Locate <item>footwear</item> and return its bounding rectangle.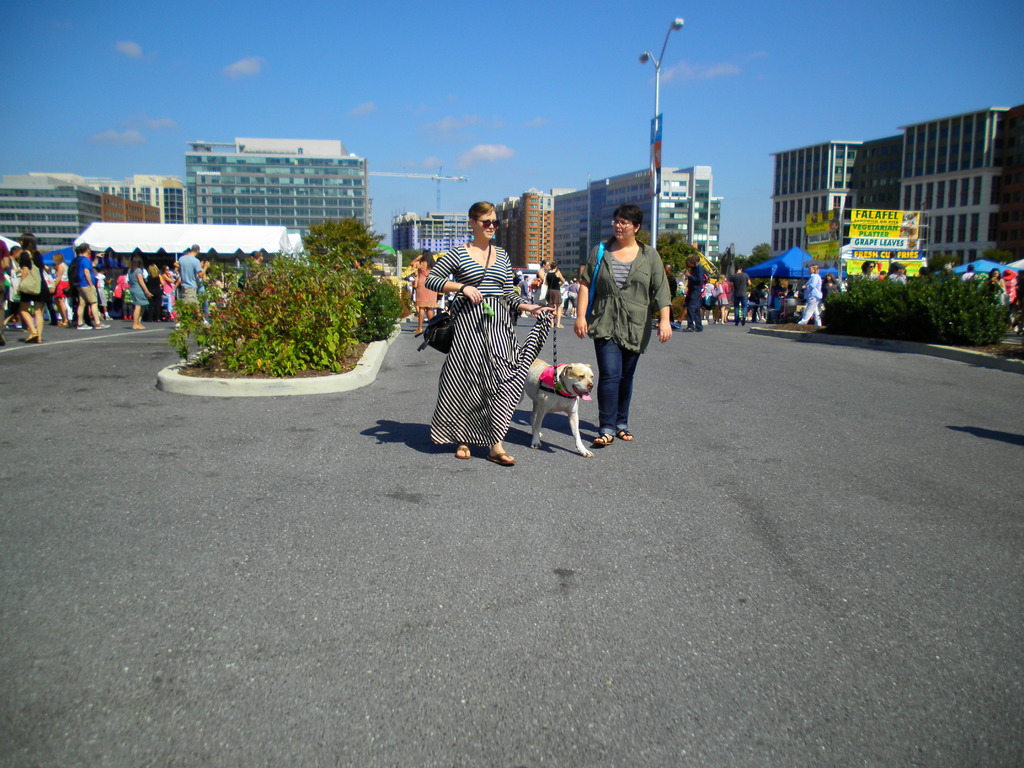
618, 430, 632, 442.
